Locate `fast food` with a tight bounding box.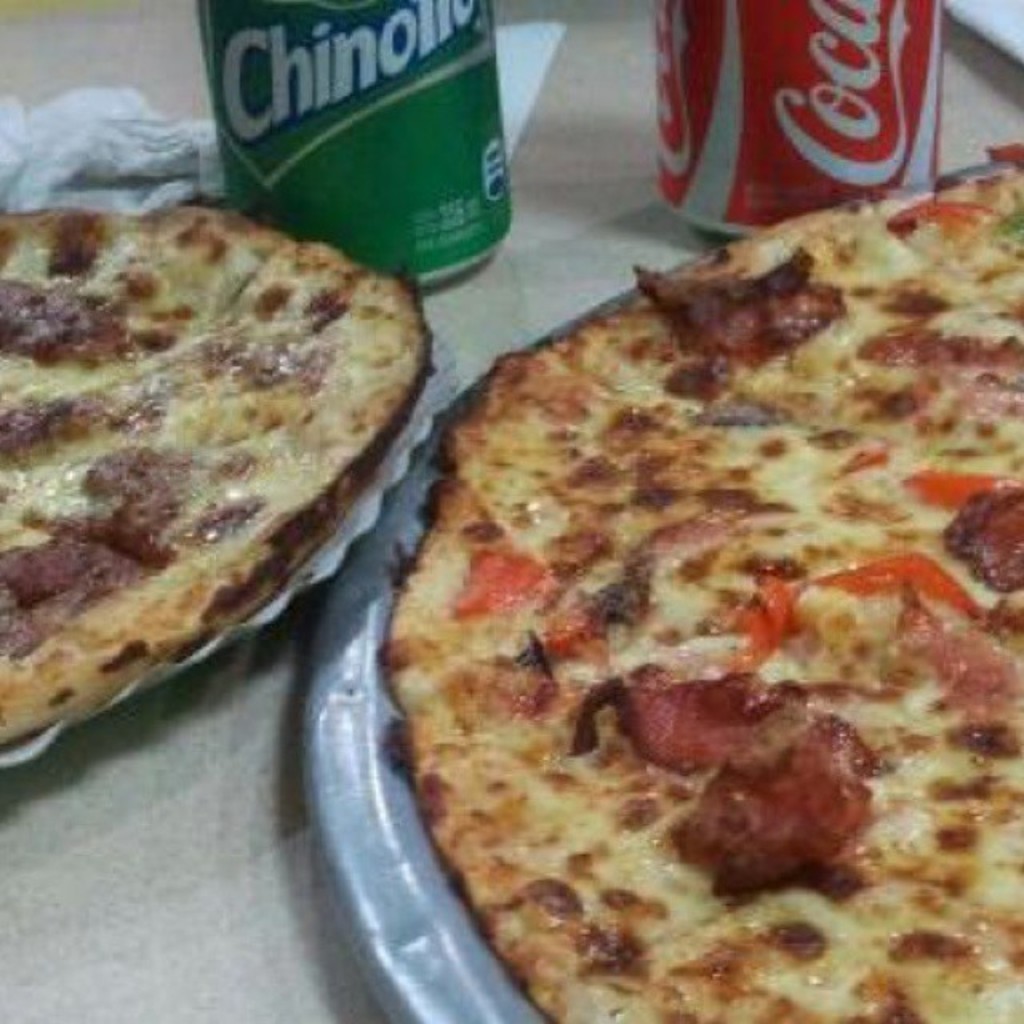
[298,171,1010,997].
